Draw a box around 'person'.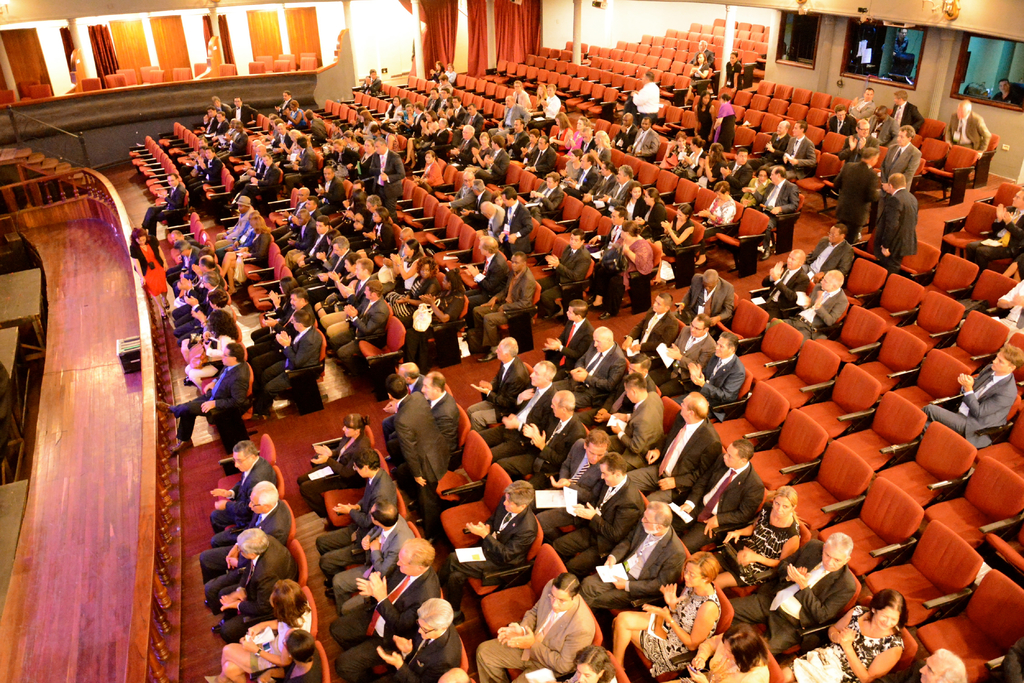
(x1=963, y1=191, x2=1023, y2=267).
